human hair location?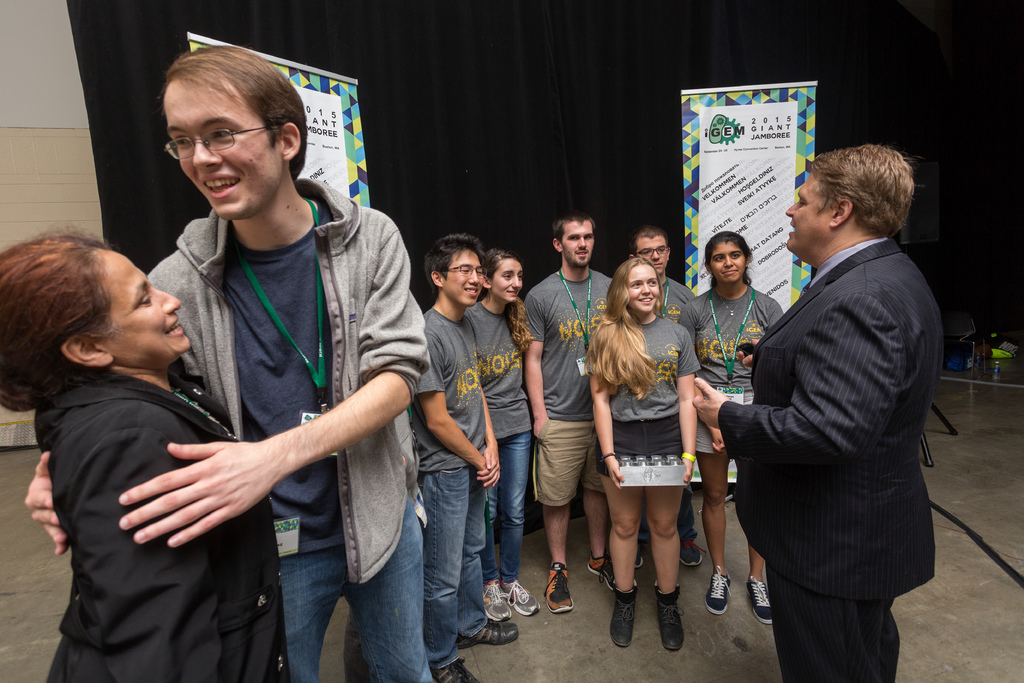
select_region(155, 43, 310, 182)
